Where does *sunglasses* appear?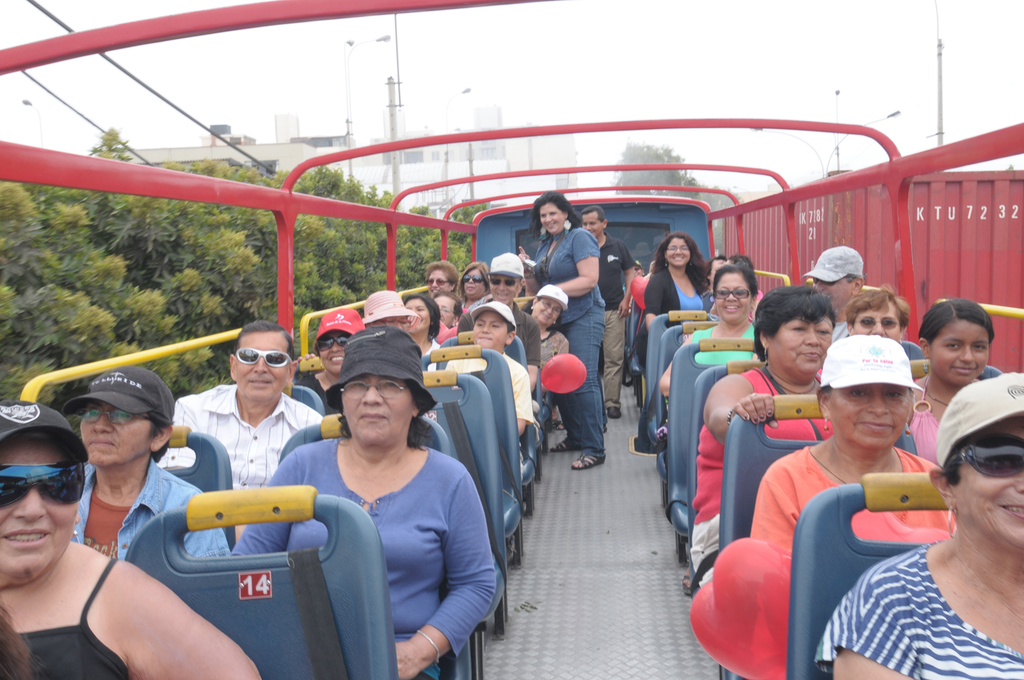
Appears at [317, 336, 347, 353].
